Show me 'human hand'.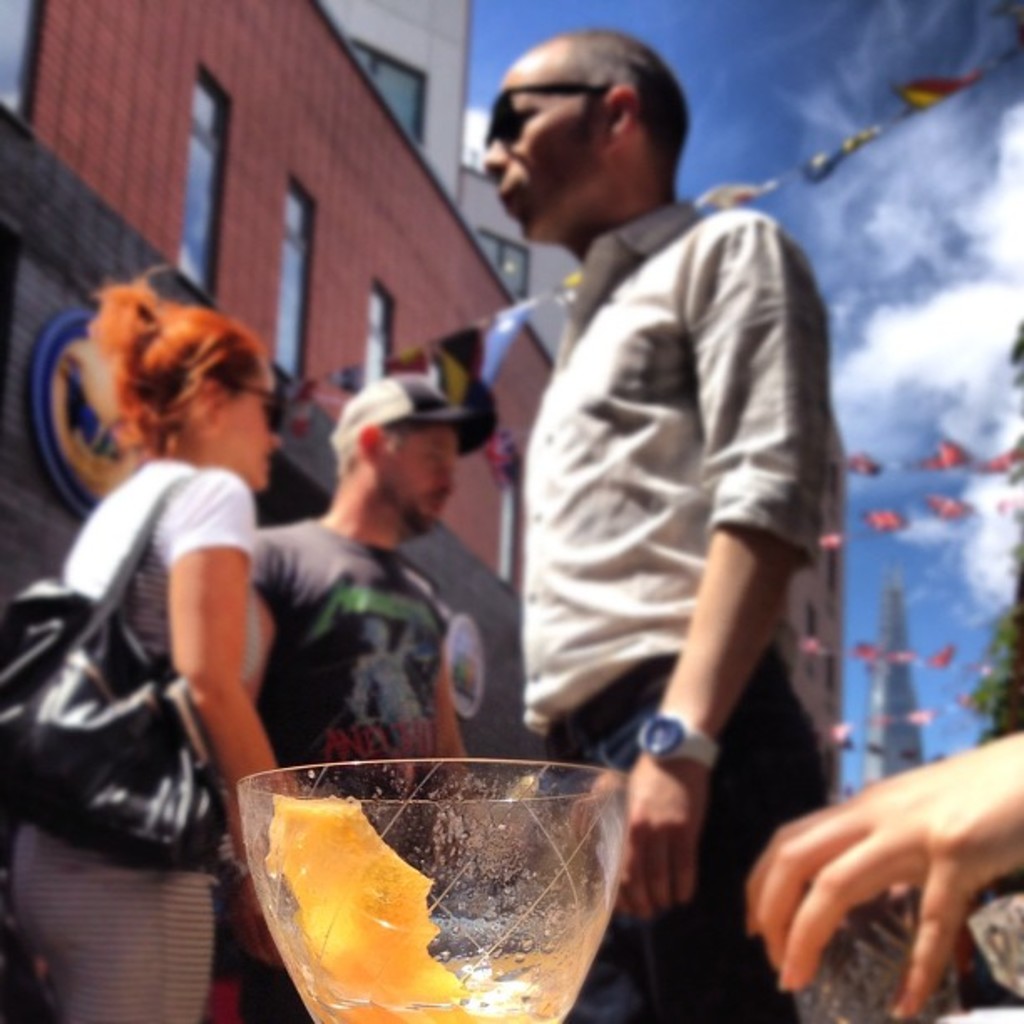
'human hand' is here: l=612, t=761, r=708, b=925.
